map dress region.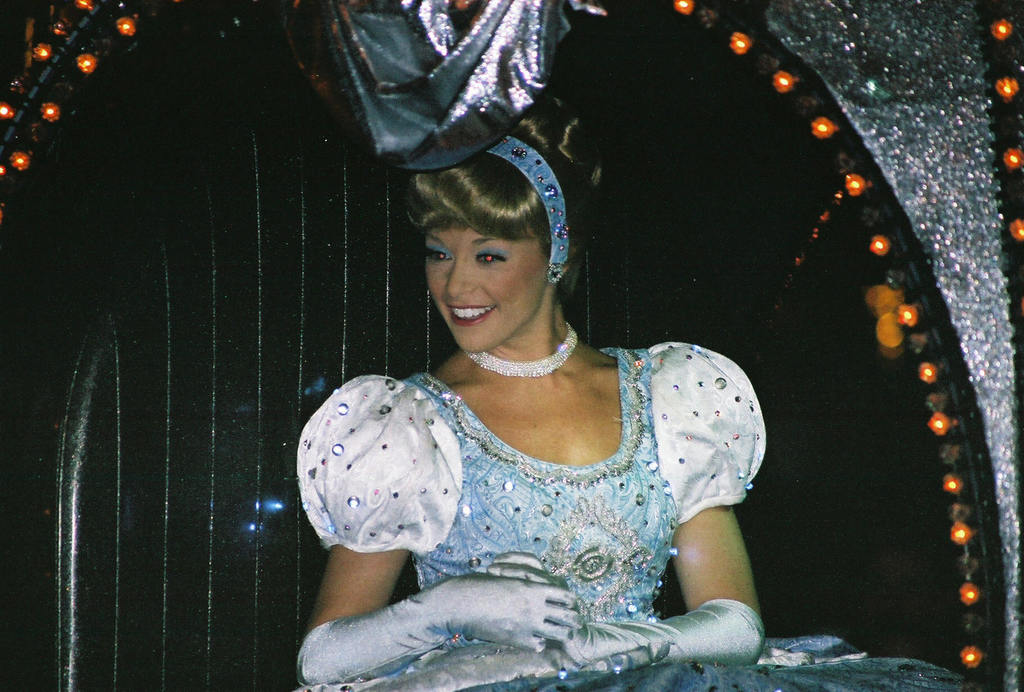
Mapped to 287, 367, 931, 691.
